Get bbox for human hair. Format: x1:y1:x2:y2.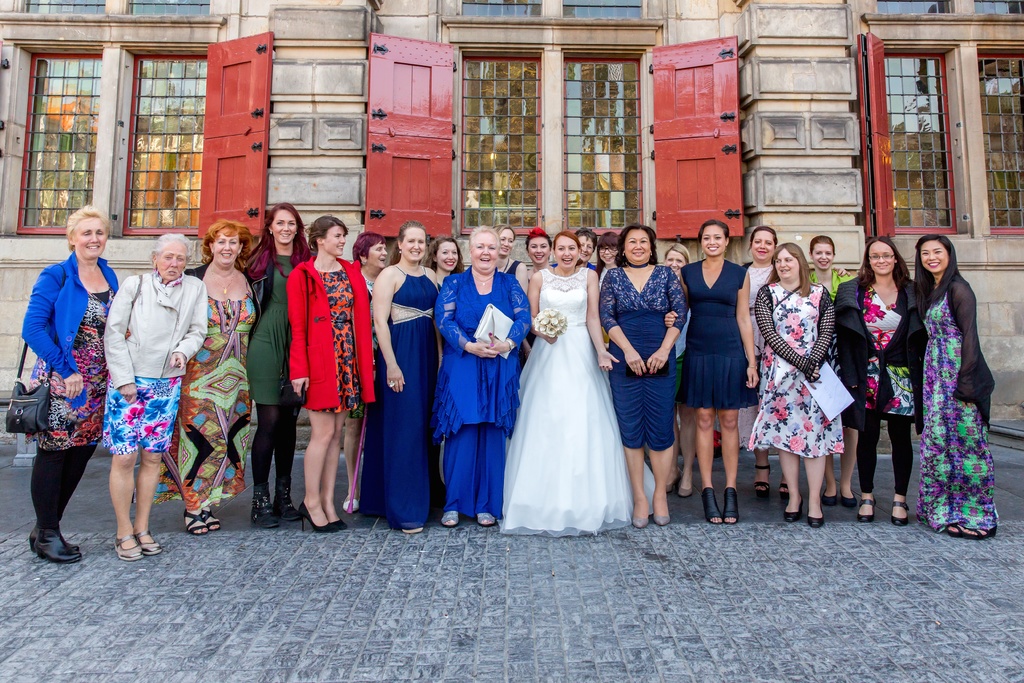
662:241:687:266.
